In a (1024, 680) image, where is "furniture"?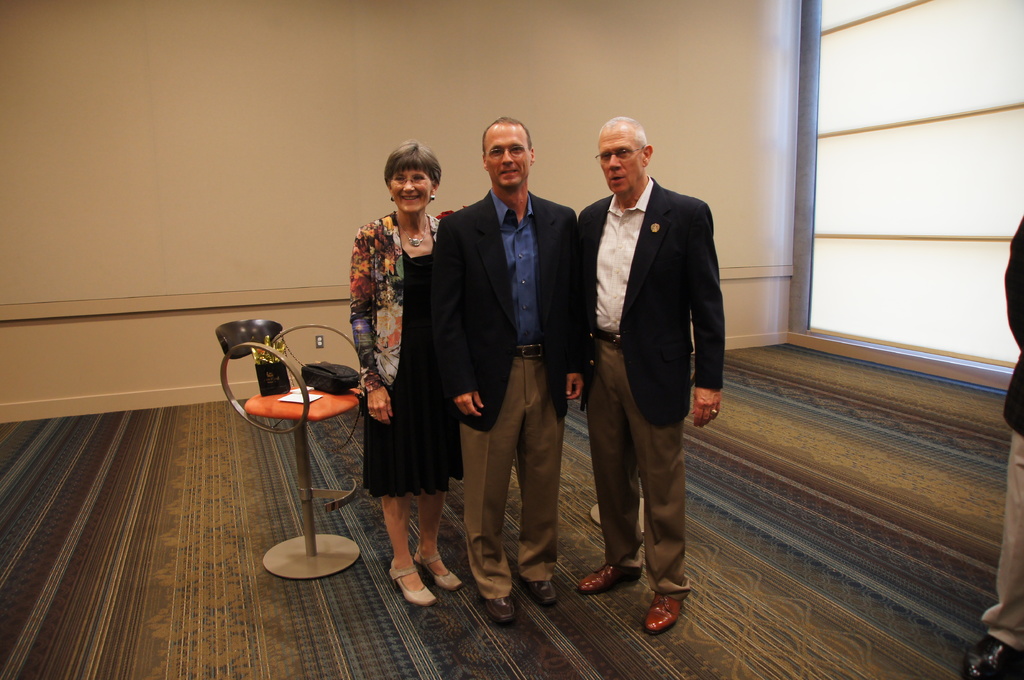
left=216, top=319, right=364, bottom=578.
